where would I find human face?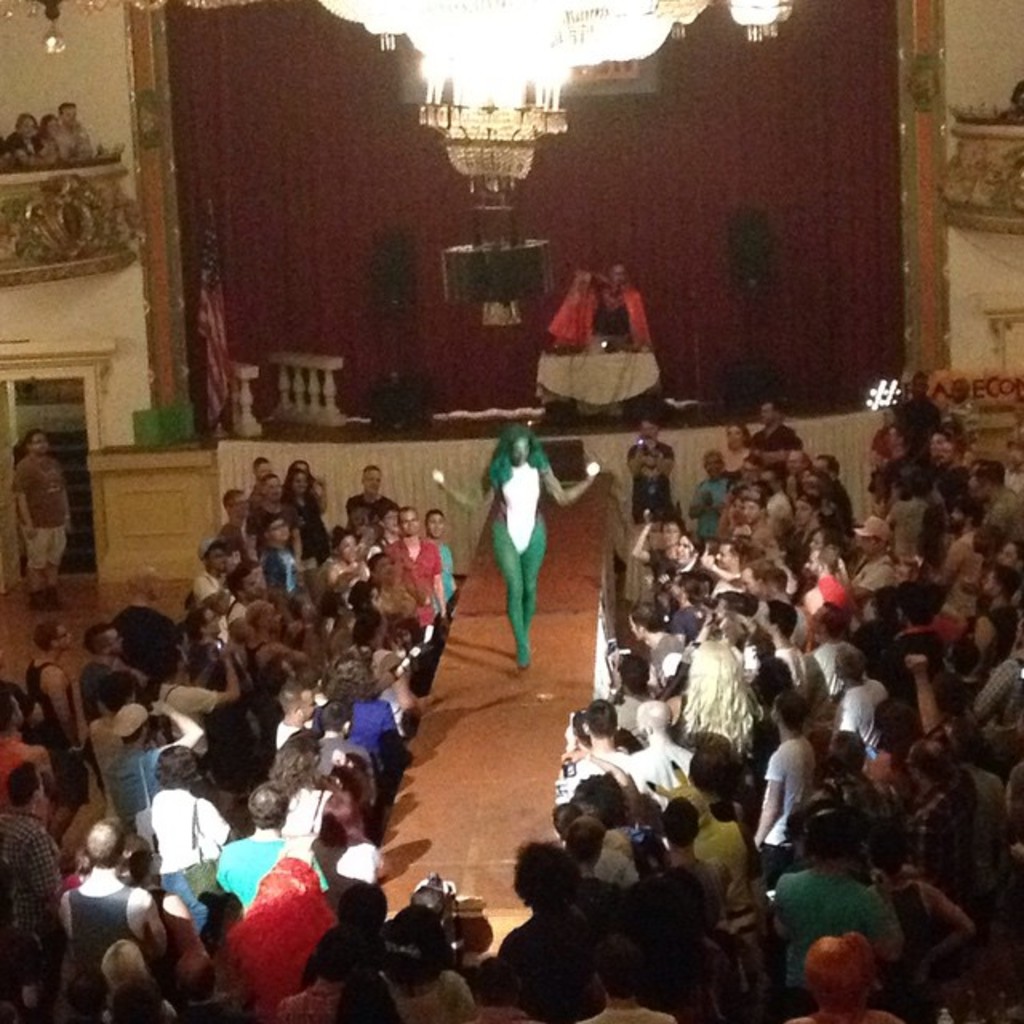
At <region>760, 472, 774, 491</region>.
